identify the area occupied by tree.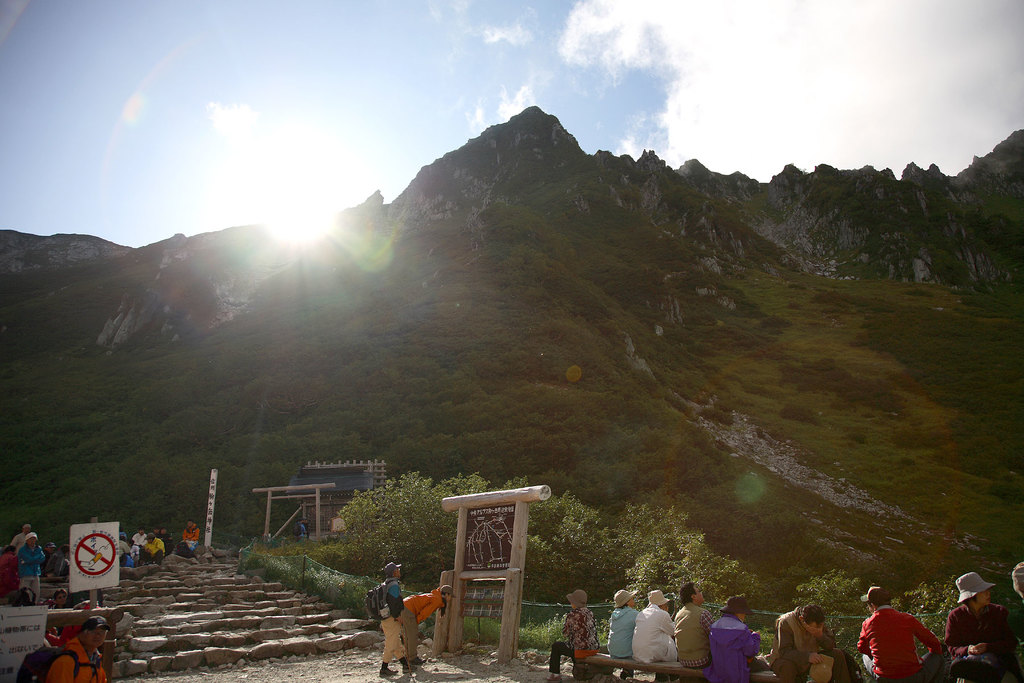
Area: region(129, 390, 195, 422).
